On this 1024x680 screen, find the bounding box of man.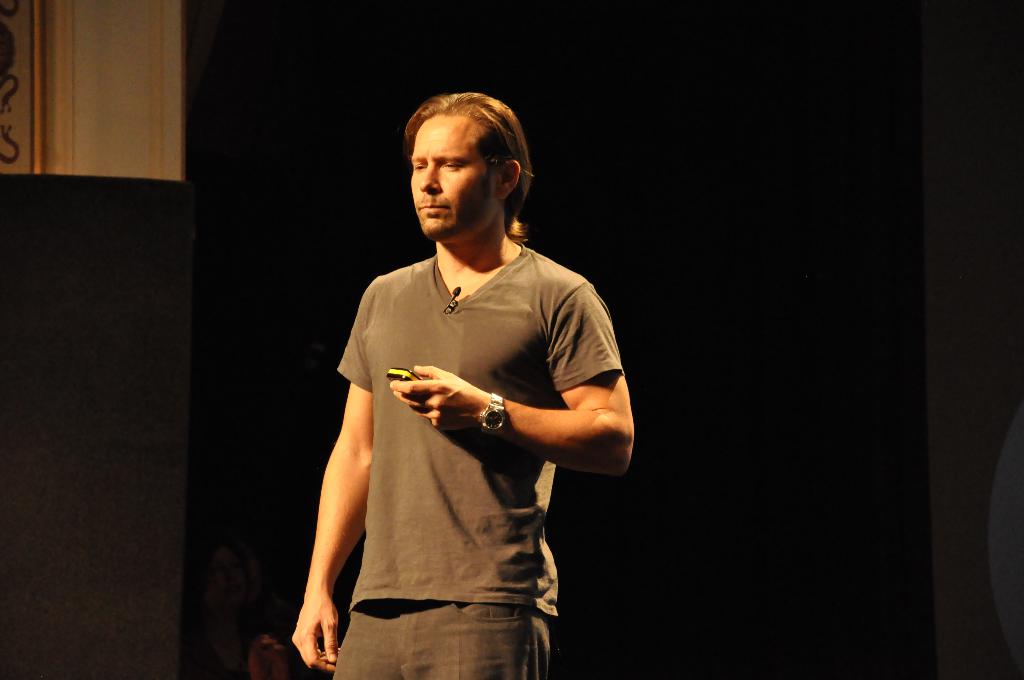
Bounding box: region(303, 76, 644, 666).
